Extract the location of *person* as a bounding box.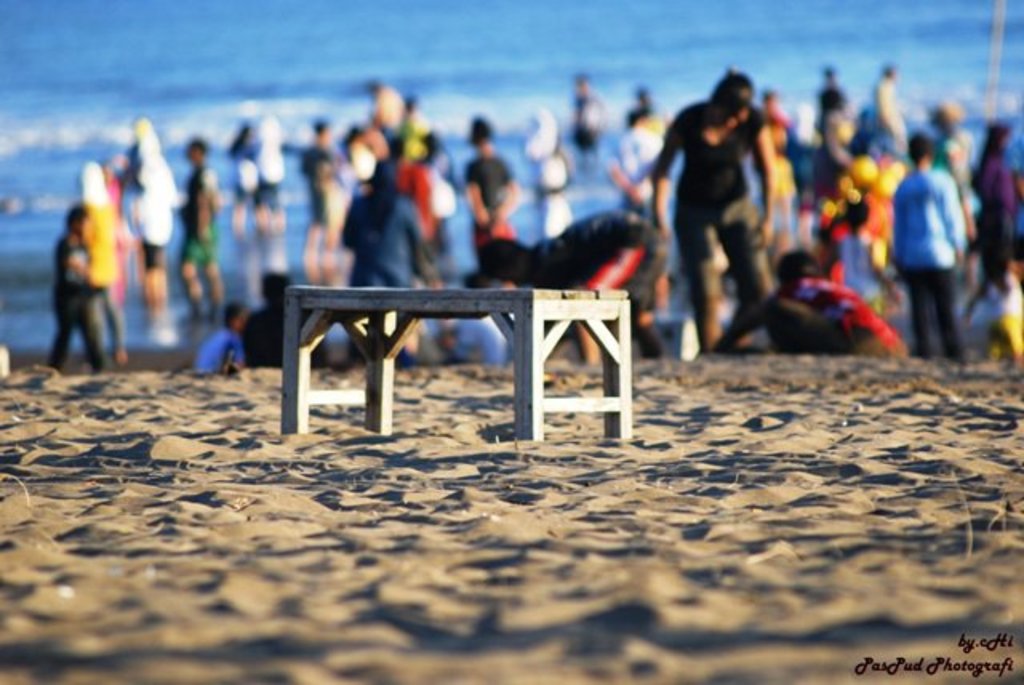
x1=134 y1=136 x2=181 y2=342.
